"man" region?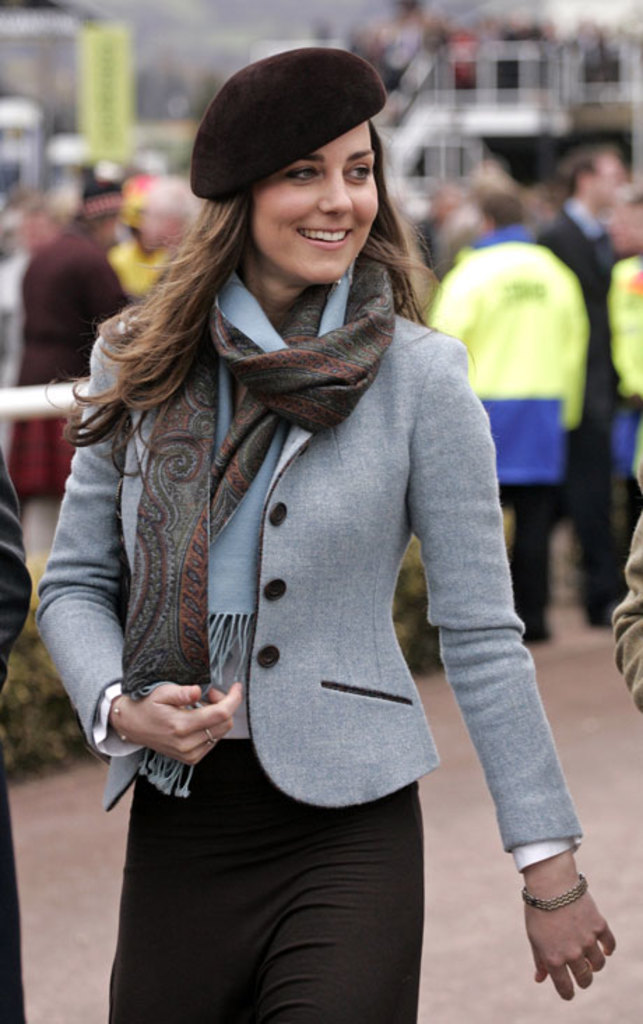
<region>535, 130, 642, 627</region>
